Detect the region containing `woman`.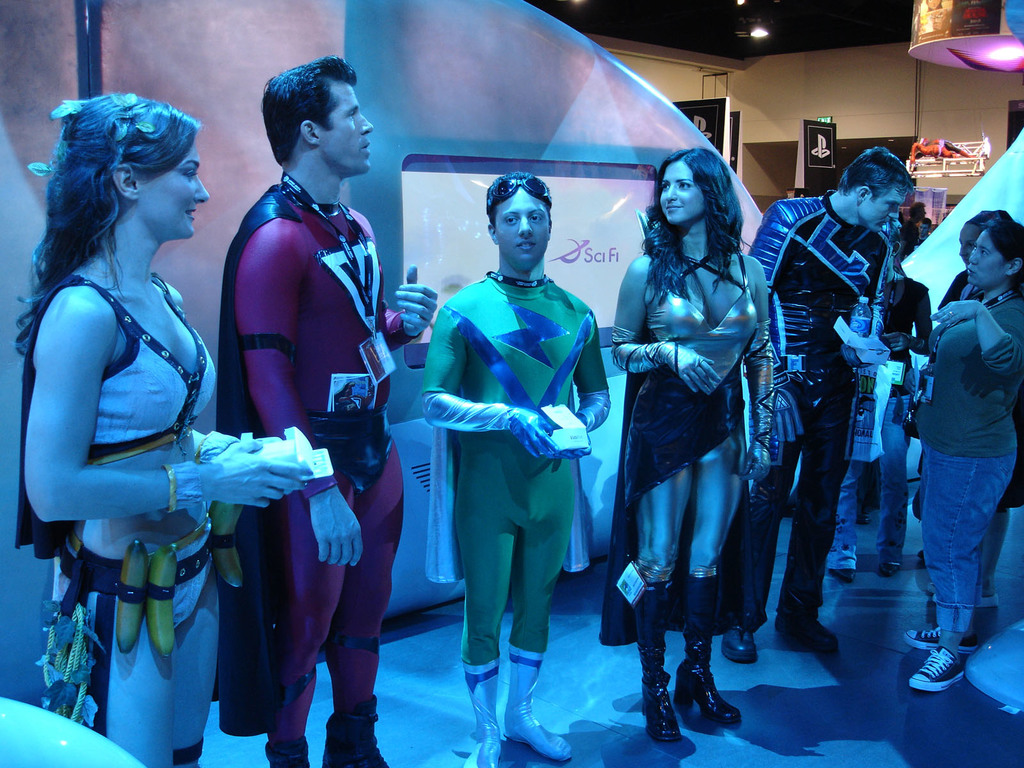
l=915, t=205, r=1023, b=628.
